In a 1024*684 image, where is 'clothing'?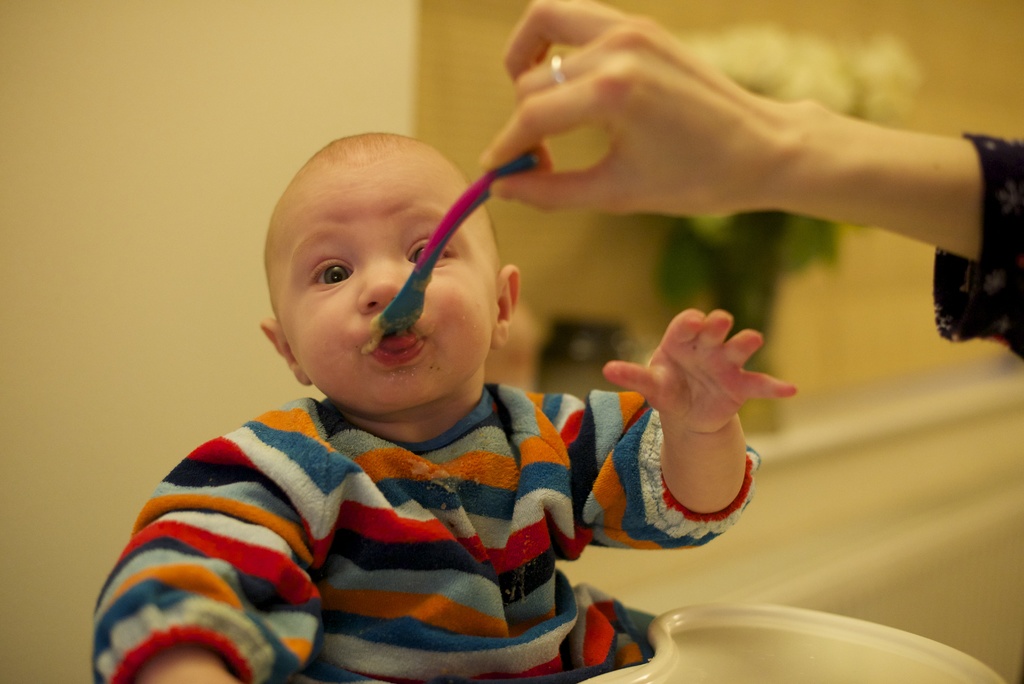
(129, 208, 675, 683).
